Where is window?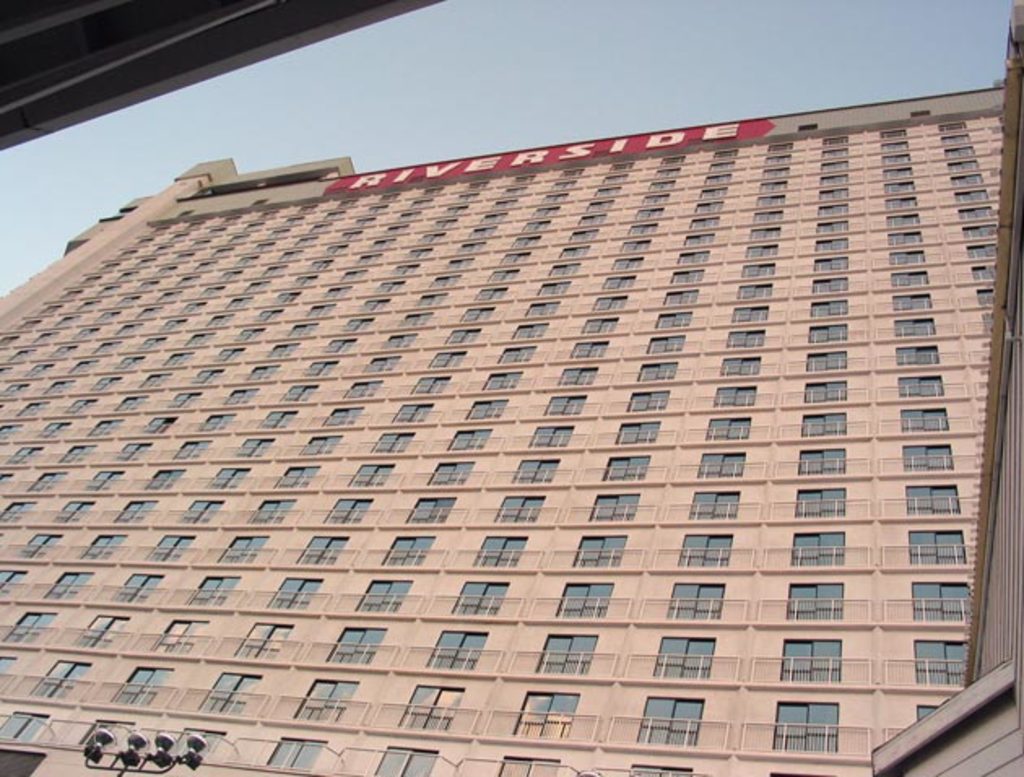
bbox(241, 434, 270, 455).
